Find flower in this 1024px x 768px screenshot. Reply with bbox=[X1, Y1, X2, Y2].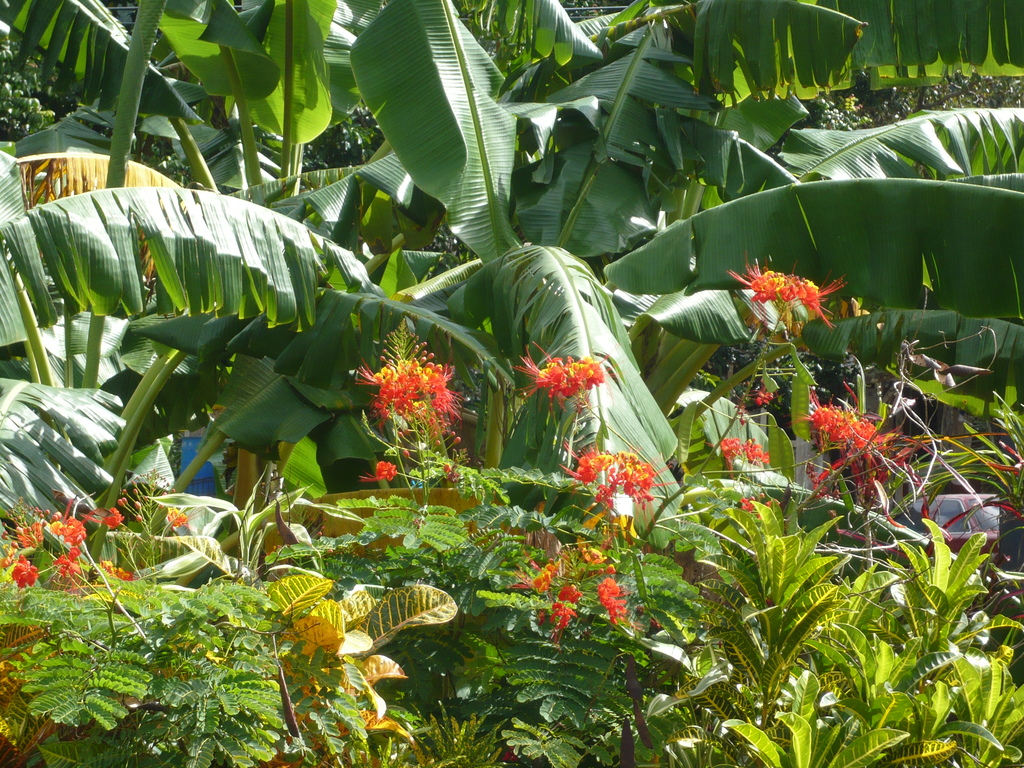
bbox=[718, 436, 769, 466].
